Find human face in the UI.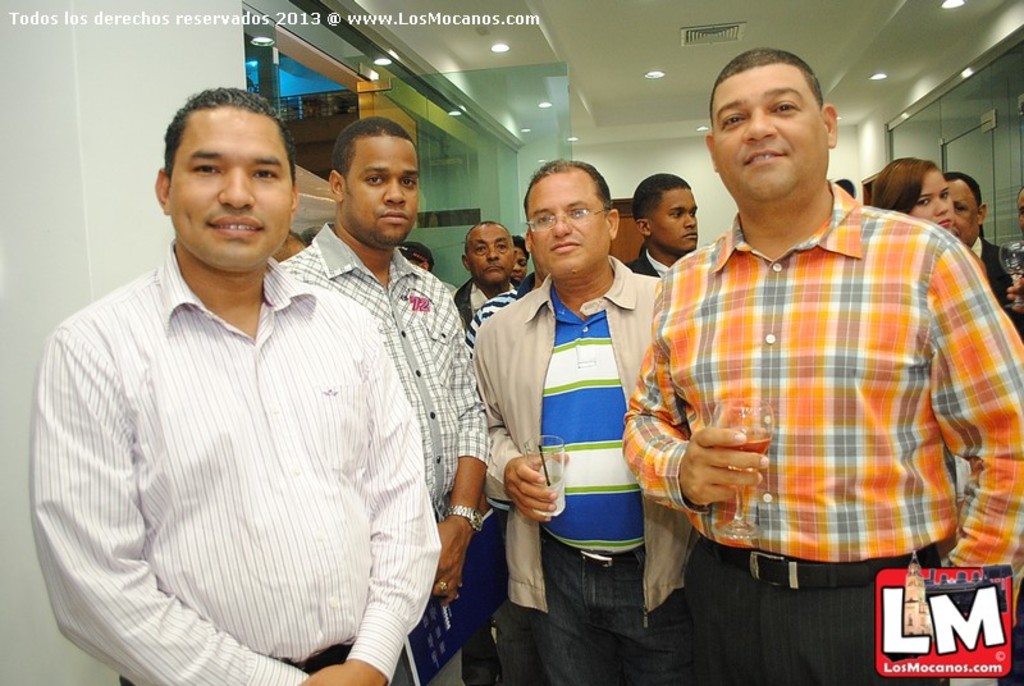
UI element at 344,138,416,242.
